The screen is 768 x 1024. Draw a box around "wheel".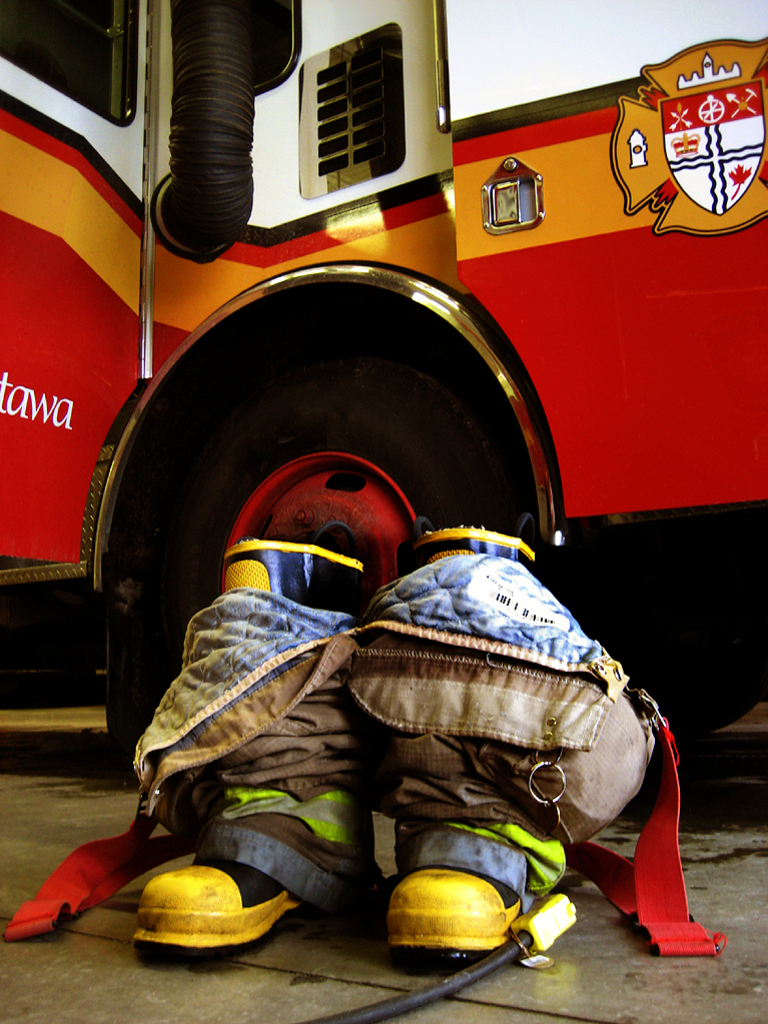
152, 346, 553, 755.
